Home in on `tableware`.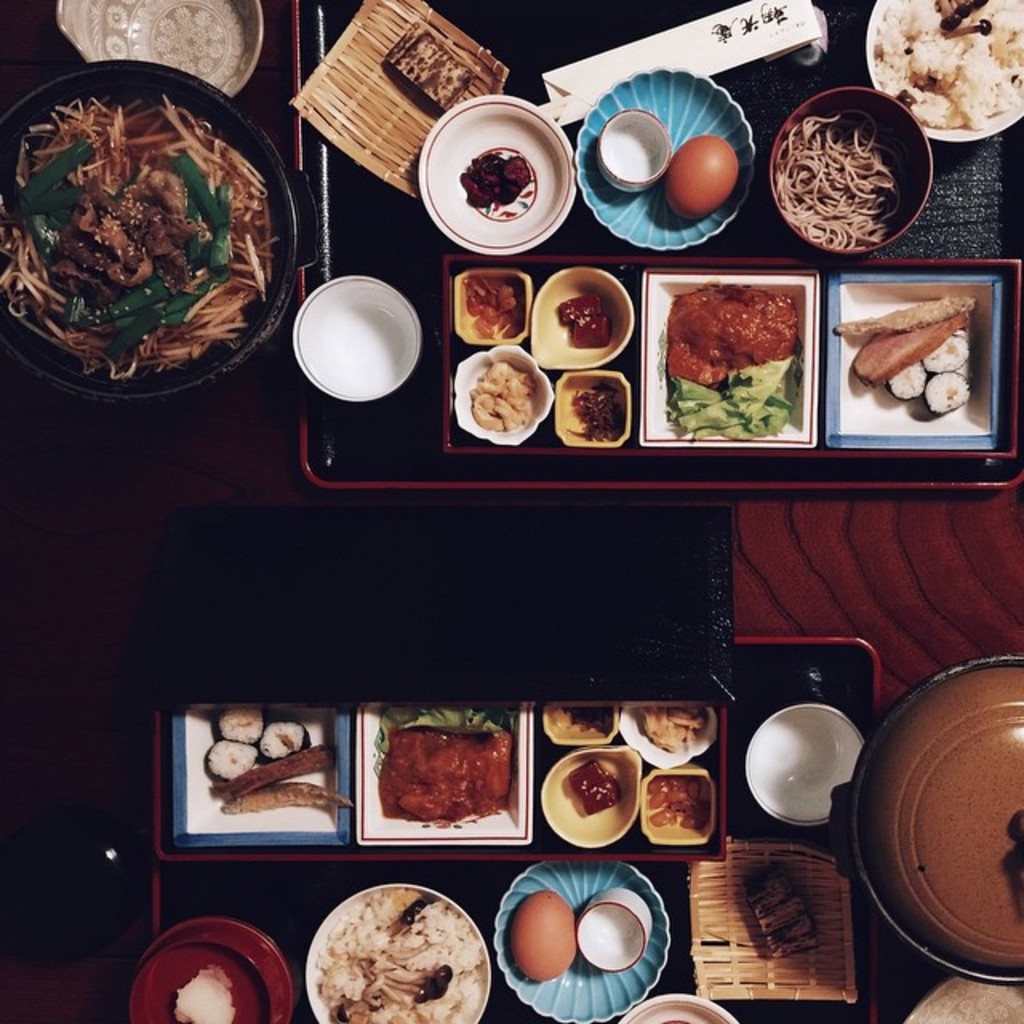
Homed in at l=904, t=978, r=1022, b=1022.
